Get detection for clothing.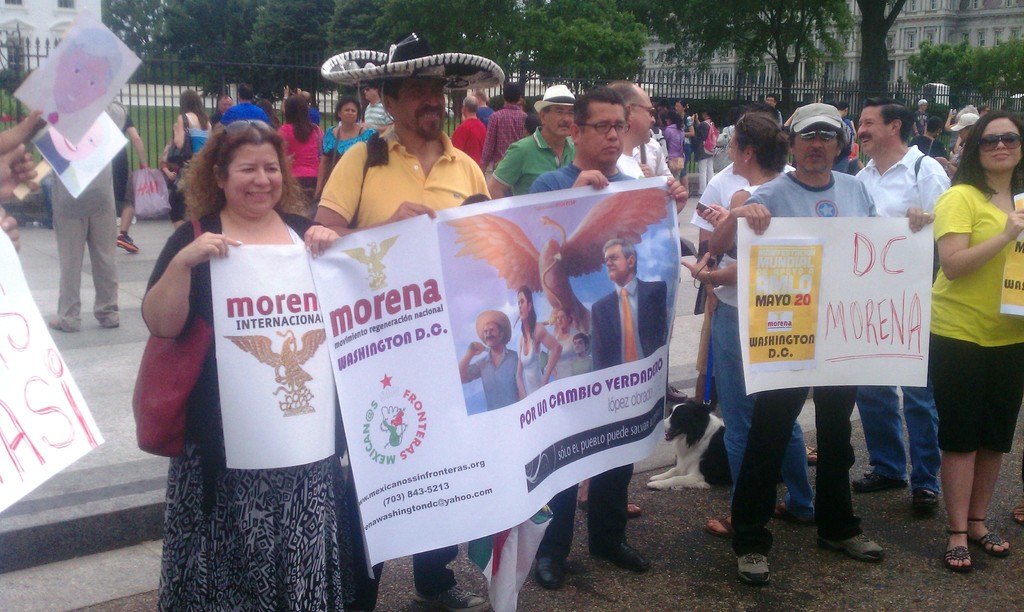
Detection: 860/141/954/484.
